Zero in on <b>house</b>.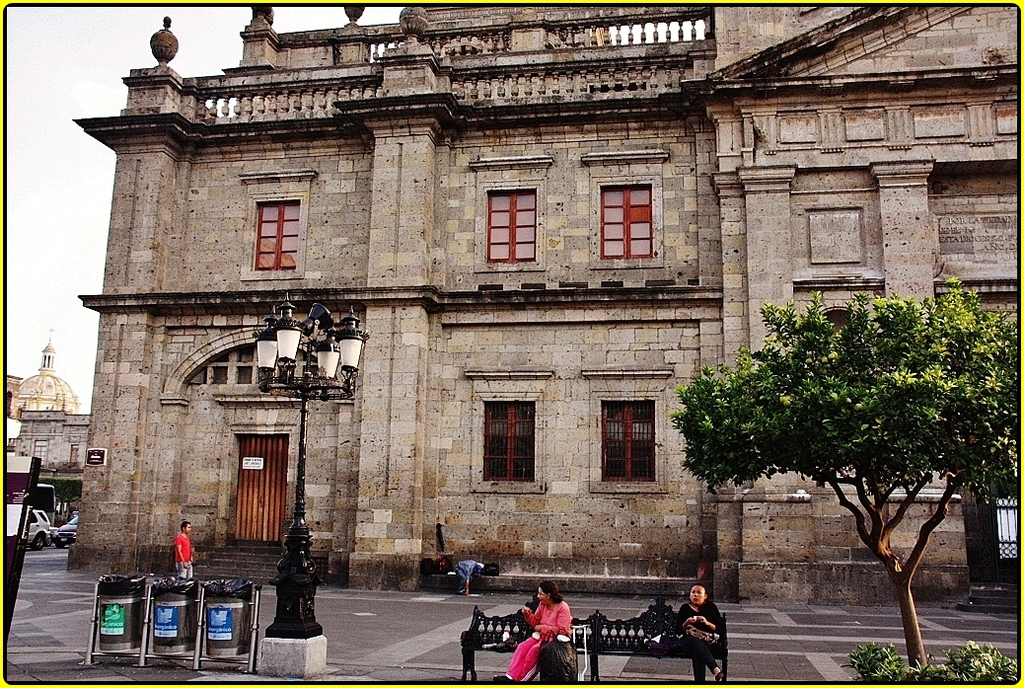
Zeroed in: region(4, 324, 84, 420).
